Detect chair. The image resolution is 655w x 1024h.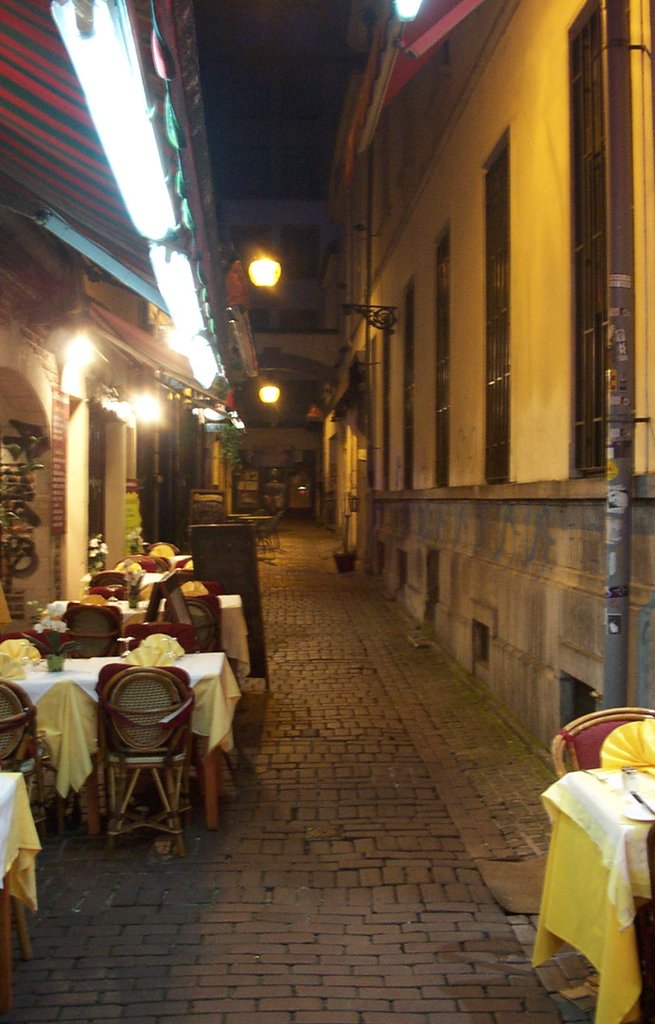
[left=118, top=554, right=187, bottom=580].
